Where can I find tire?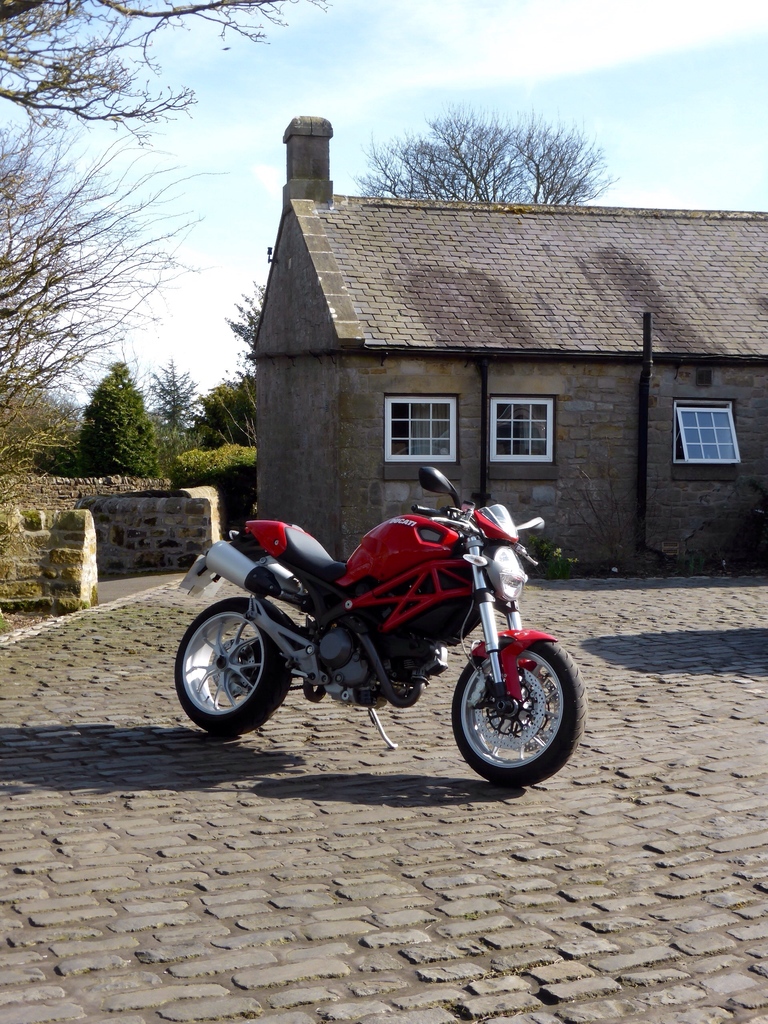
You can find it at <bbox>175, 597, 292, 733</bbox>.
